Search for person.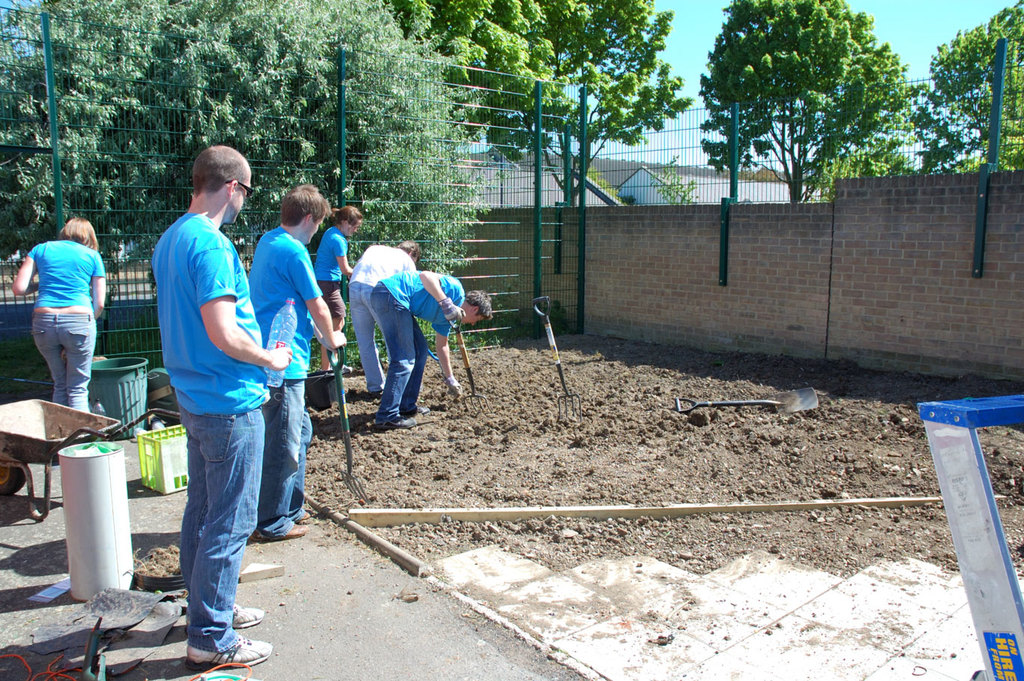
Found at [354, 233, 422, 399].
